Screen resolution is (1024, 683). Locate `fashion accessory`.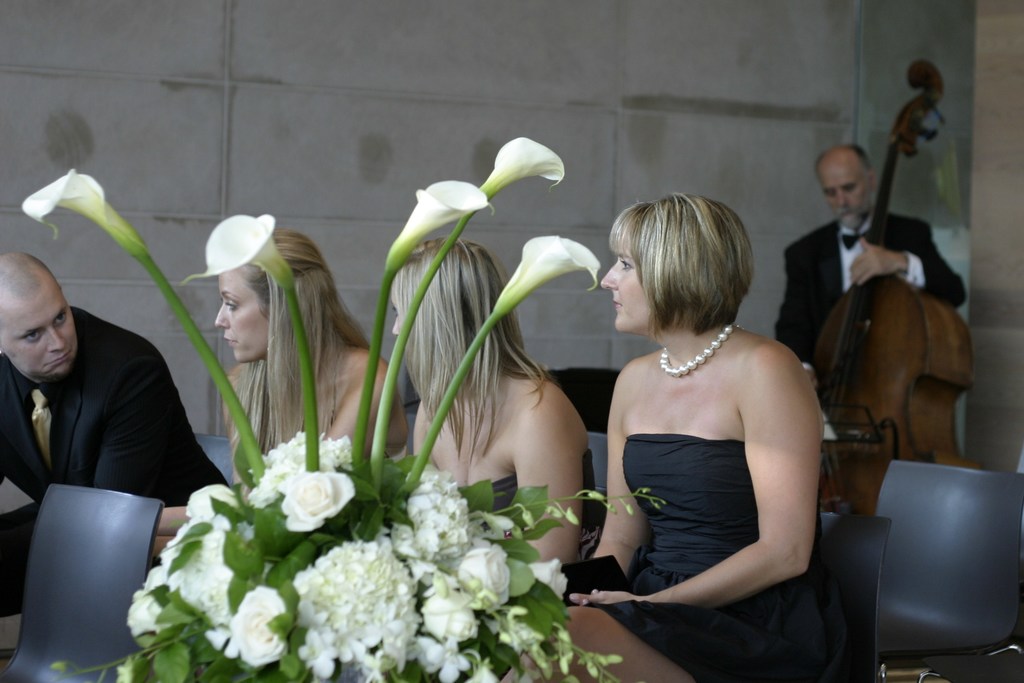
region(31, 391, 53, 469).
